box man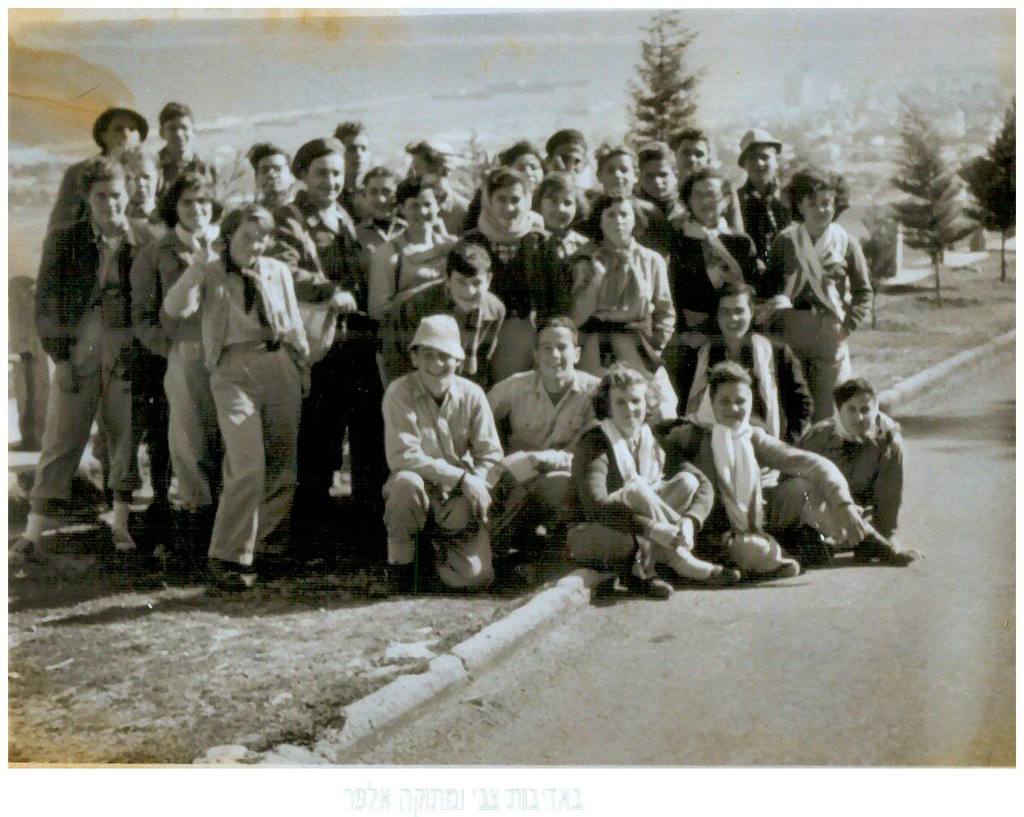
<box>25,157,136,560</box>
